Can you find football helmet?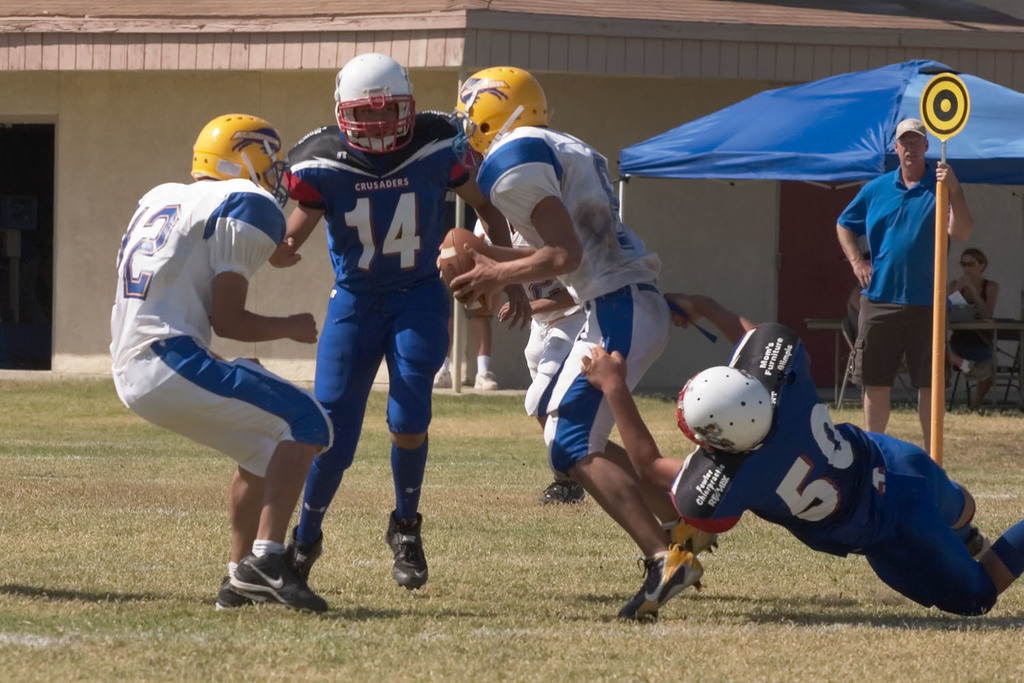
Yes, bounding box: bbox(670, 363, 771, 446).
